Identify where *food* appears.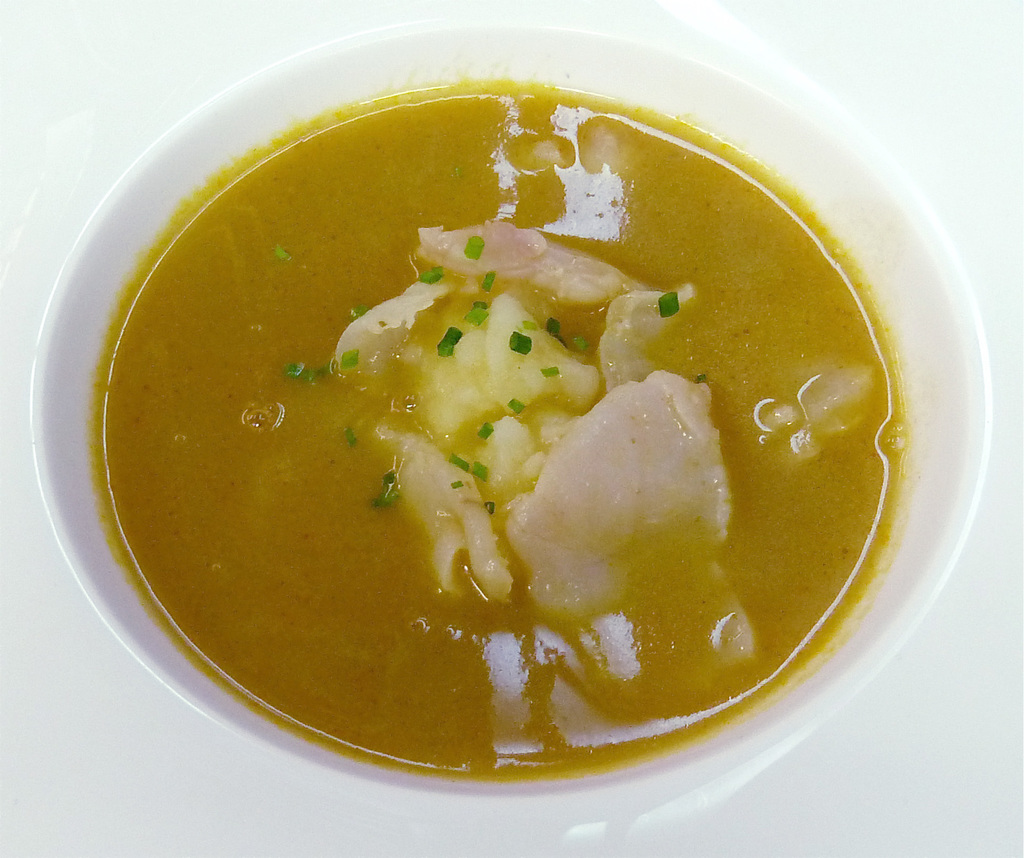
Appears at [x1=83, y1=77, x2=906, y2=789].
